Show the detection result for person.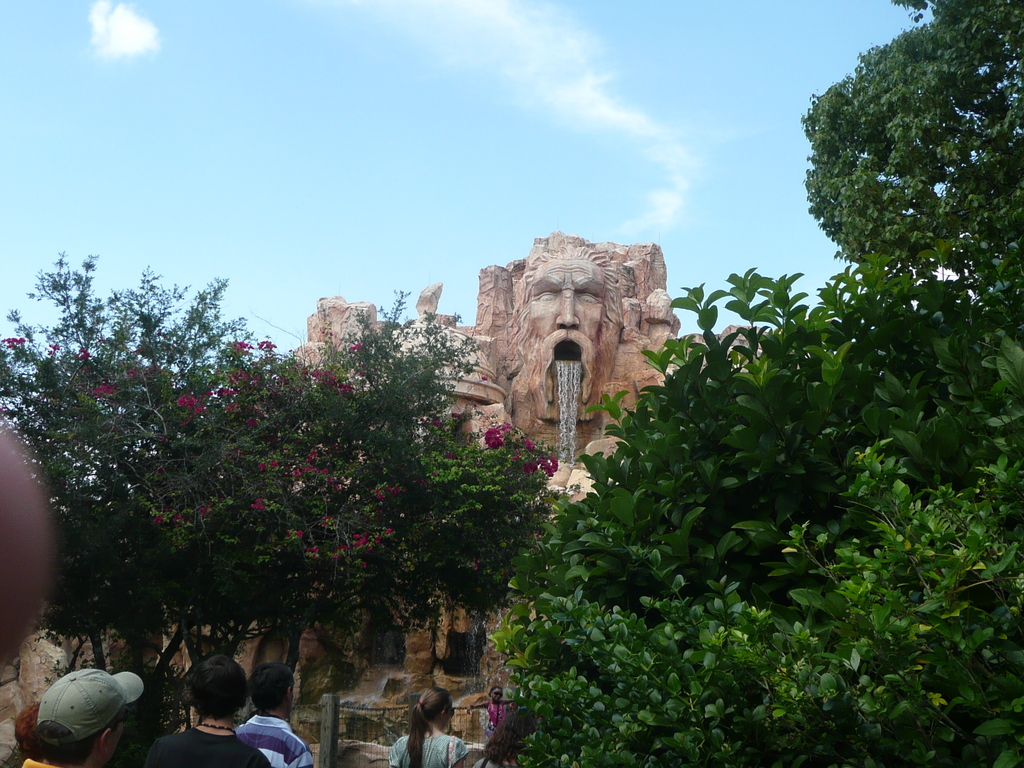
bbox=(235, 666, 314, 767).
